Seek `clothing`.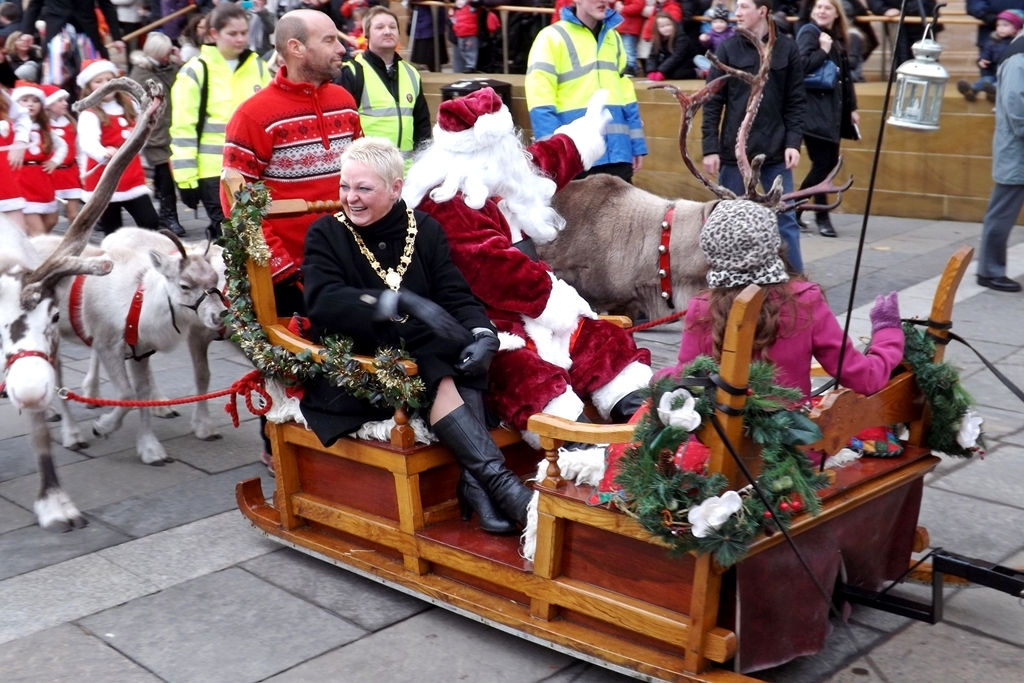
bbox=(341, 45, 433, 166).
